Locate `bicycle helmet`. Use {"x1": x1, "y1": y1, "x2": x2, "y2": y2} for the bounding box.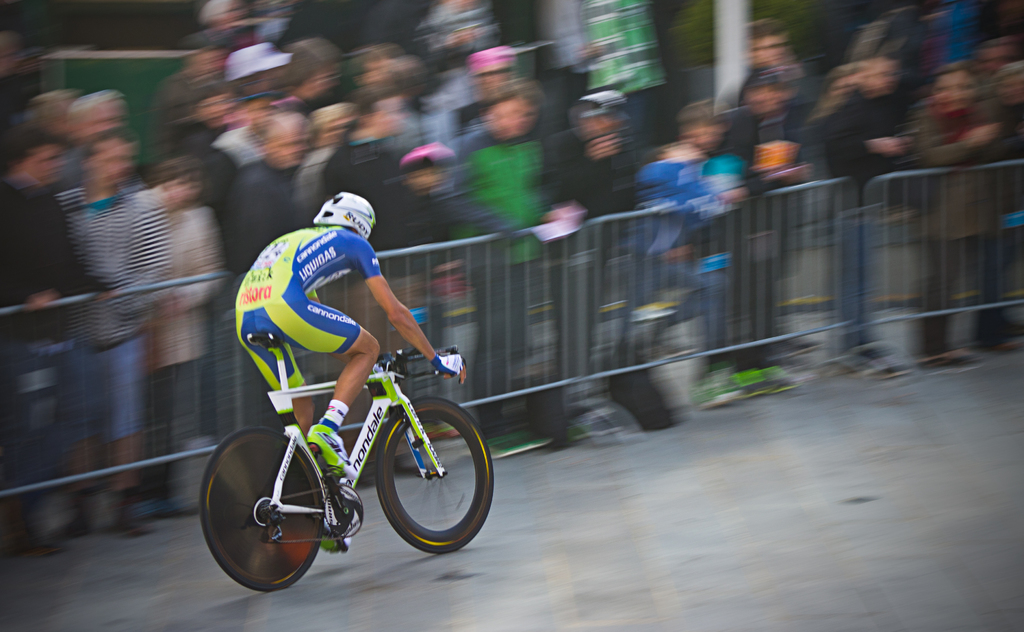
{"x1": 319, "y1": 186, "x2": 375, "y2": 241}.
